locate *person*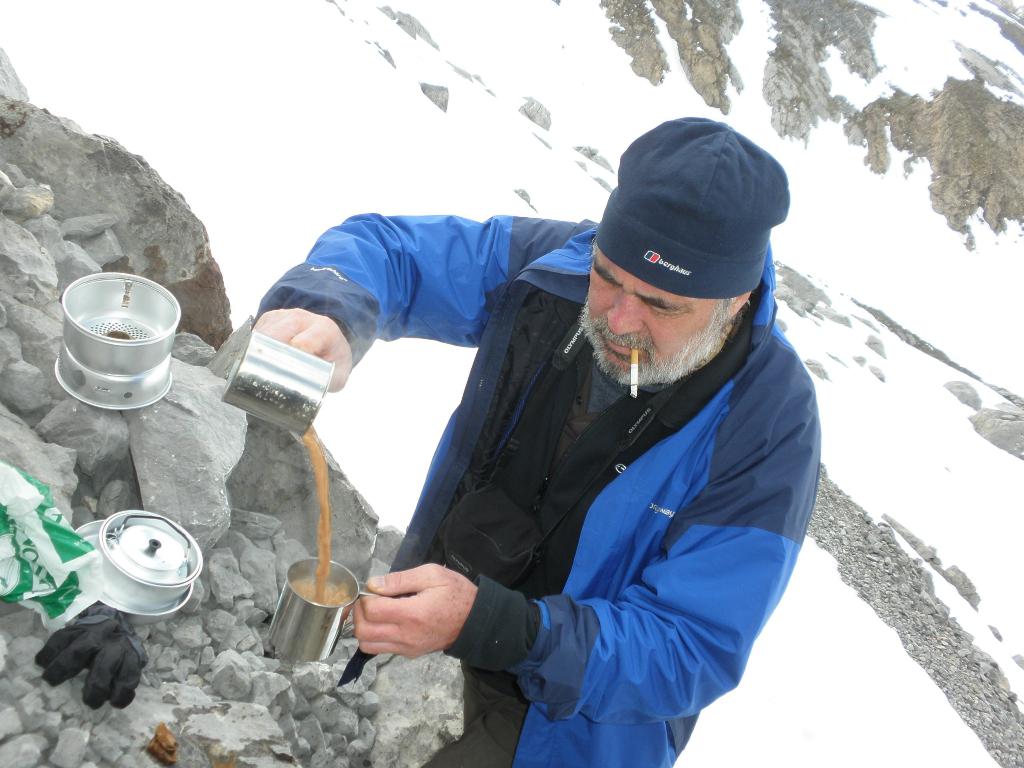
rect(253, 111, 837, 767)
